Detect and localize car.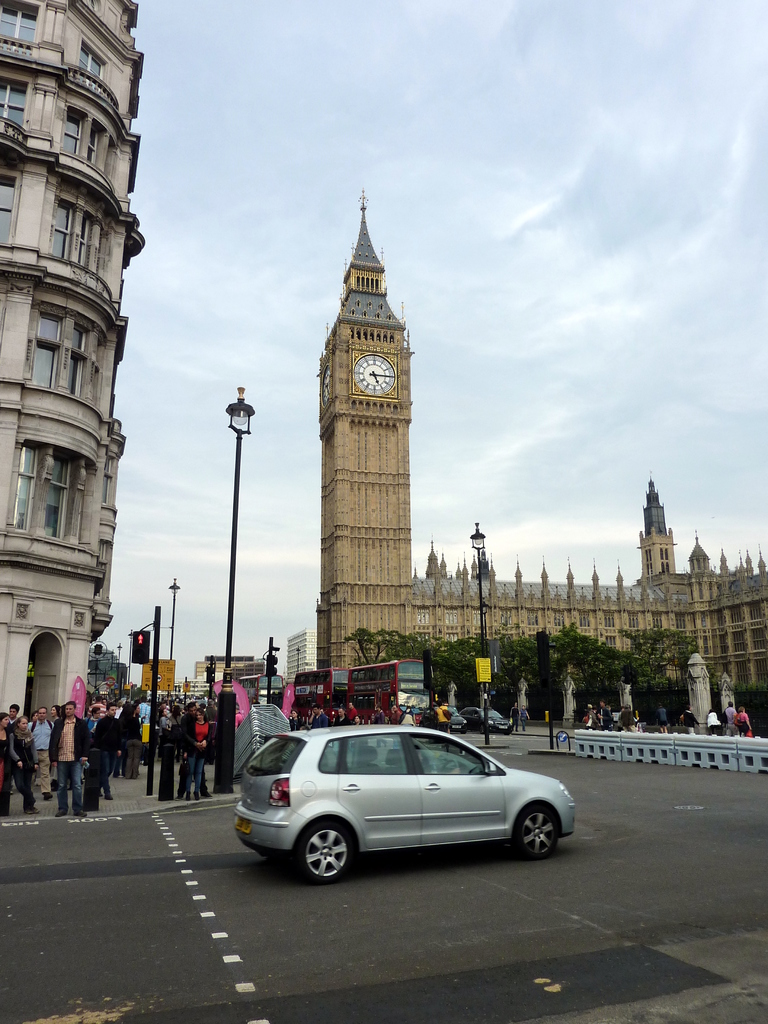
Localized at (x1=235, y1=721, x2=577, y2=882).
